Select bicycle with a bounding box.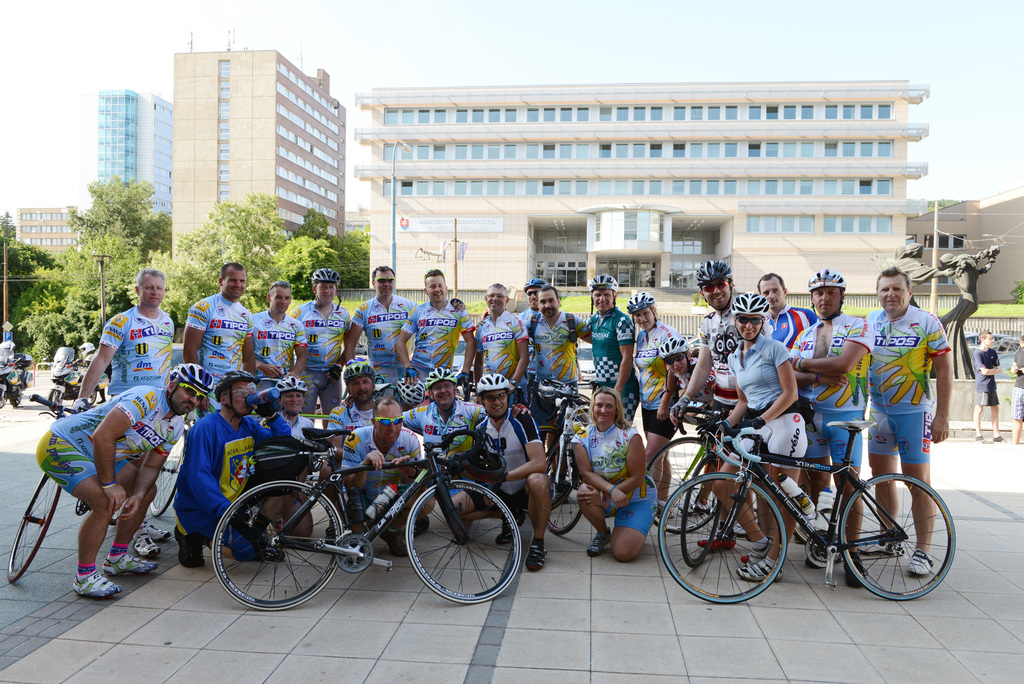
Rect(5, 400, 120, 590).
